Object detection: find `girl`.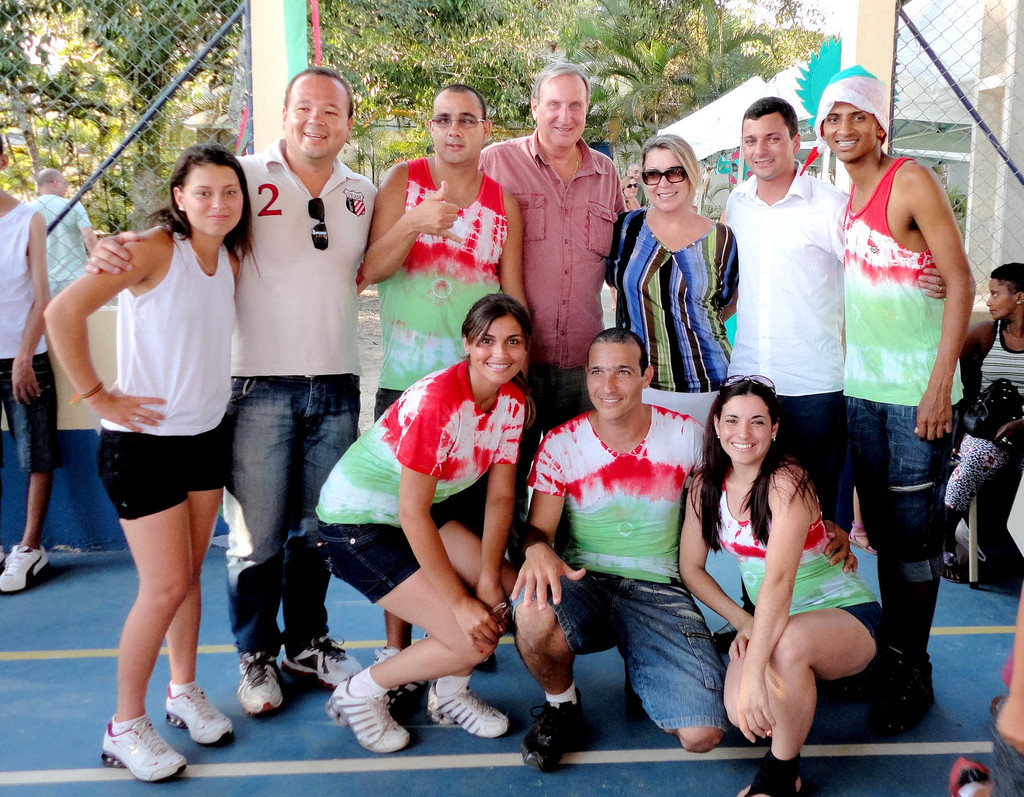
locate(604, 133, 736, 428).
